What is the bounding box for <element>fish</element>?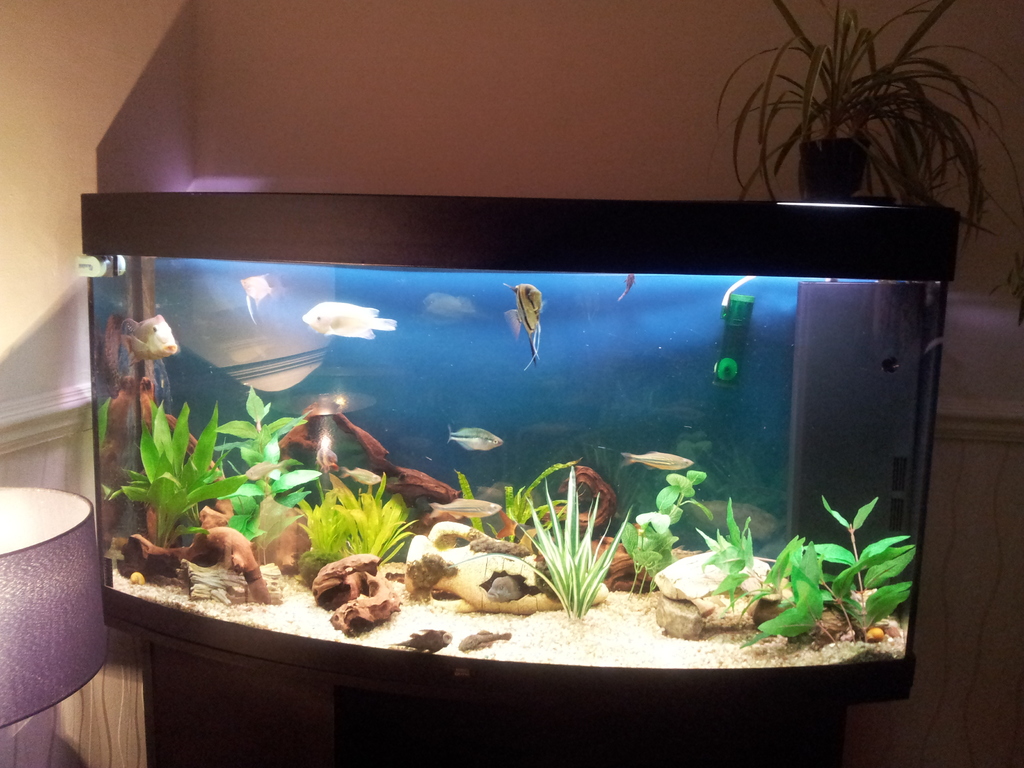
[x1=429, y1=496, x2=501, y2=518].
